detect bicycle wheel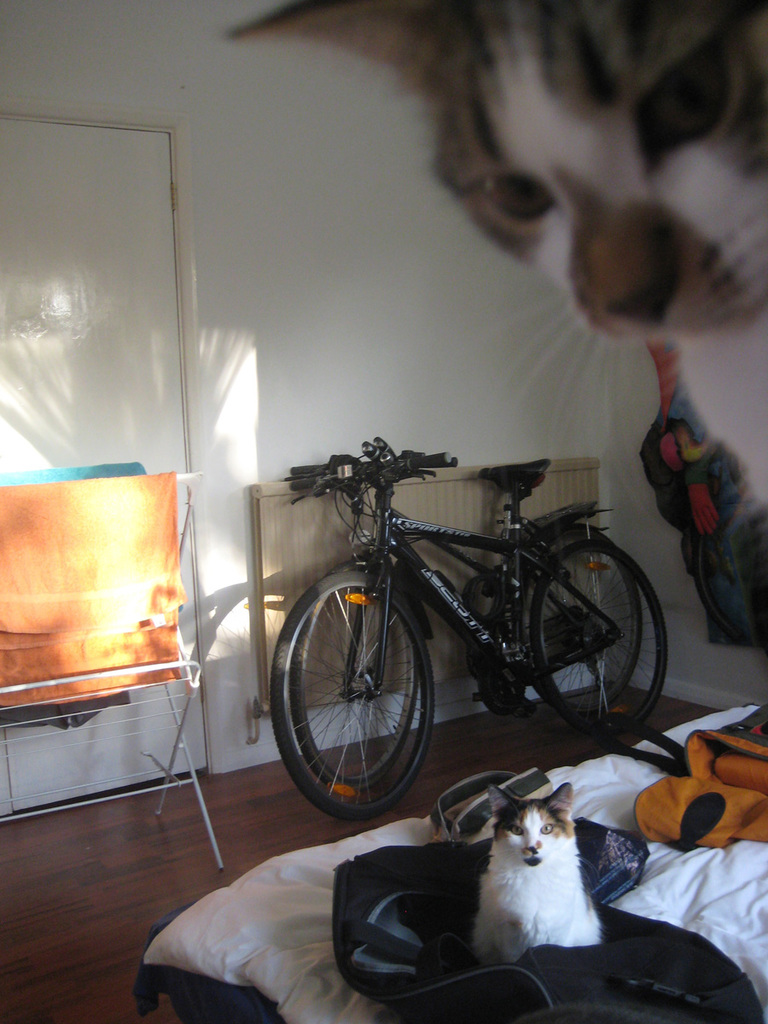
BBox(531, 537, 673, 747)
